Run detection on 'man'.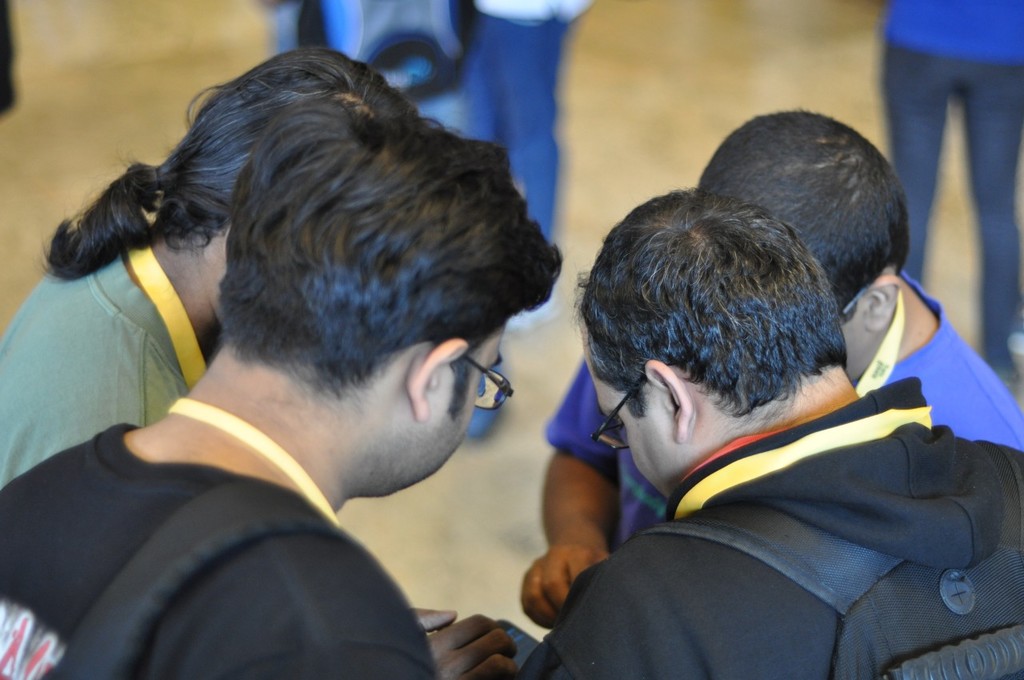
Result: region(0, 118, 562, 679).
